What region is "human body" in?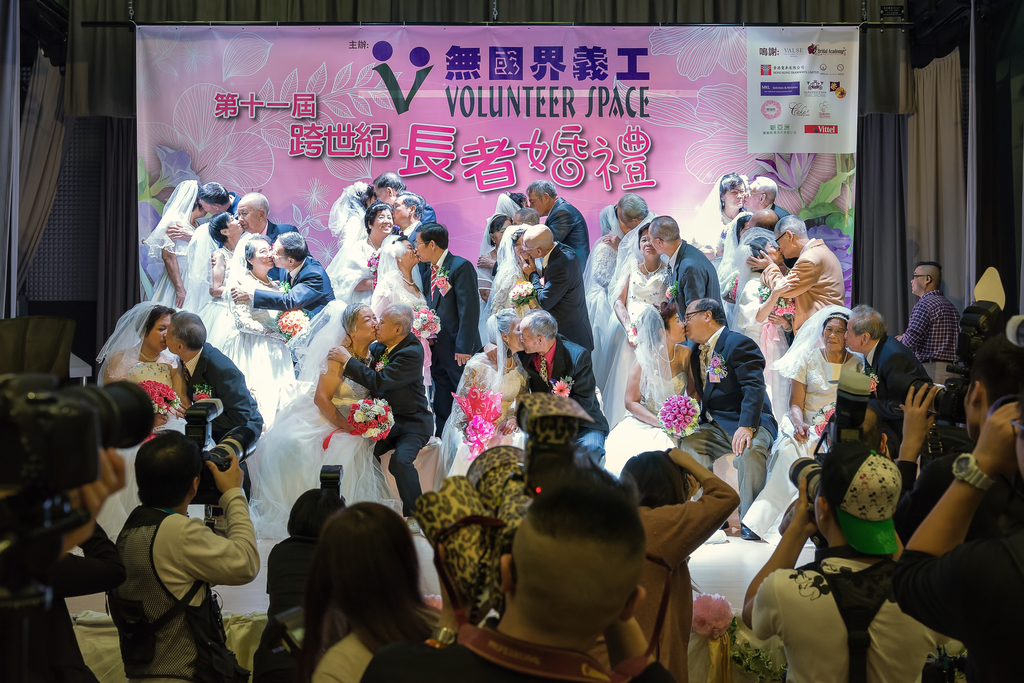
x1=199 y1=183 x2=245 y2=217.
